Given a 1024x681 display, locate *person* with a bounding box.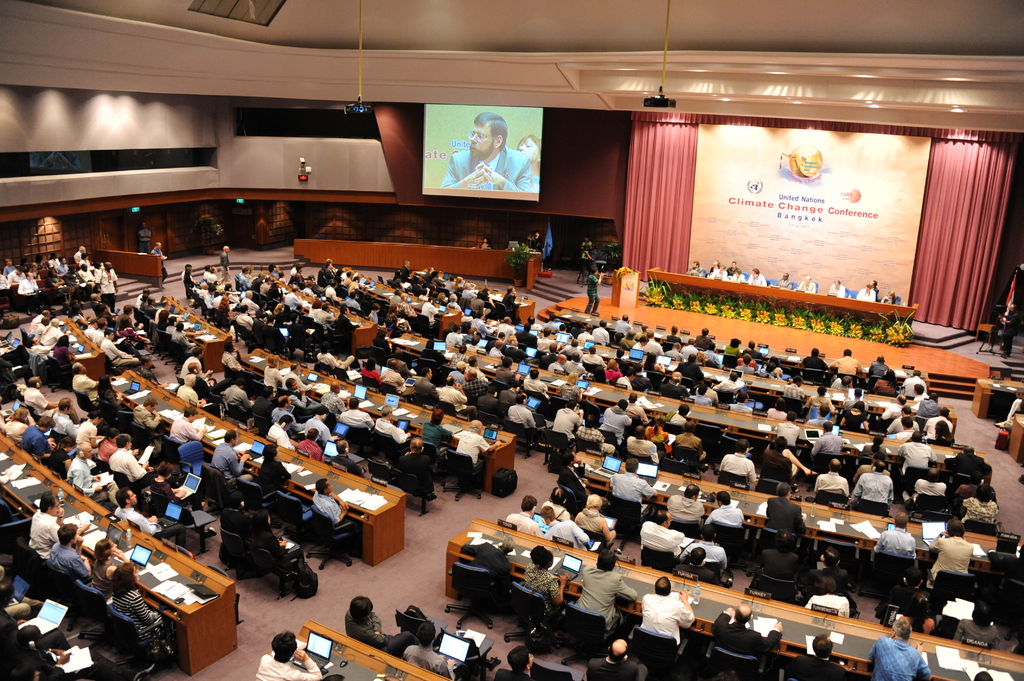
Located: 776:413:798:445.
